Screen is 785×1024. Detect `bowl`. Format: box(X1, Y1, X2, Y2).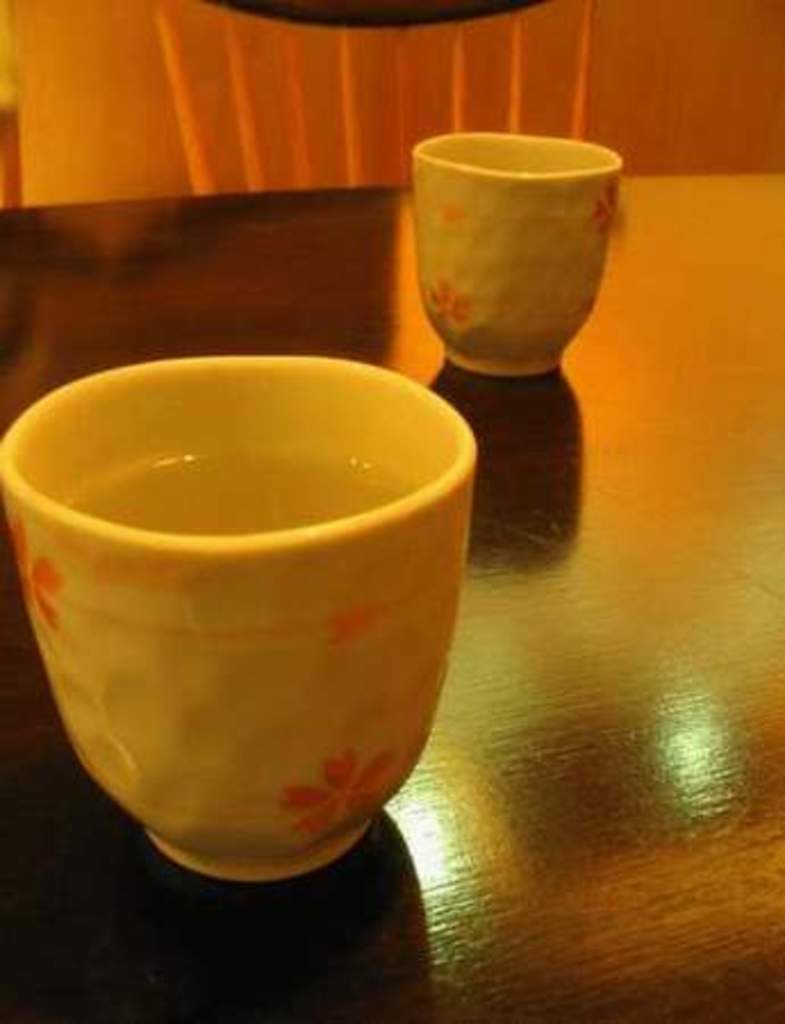
box(16, 339, 469, 872).
